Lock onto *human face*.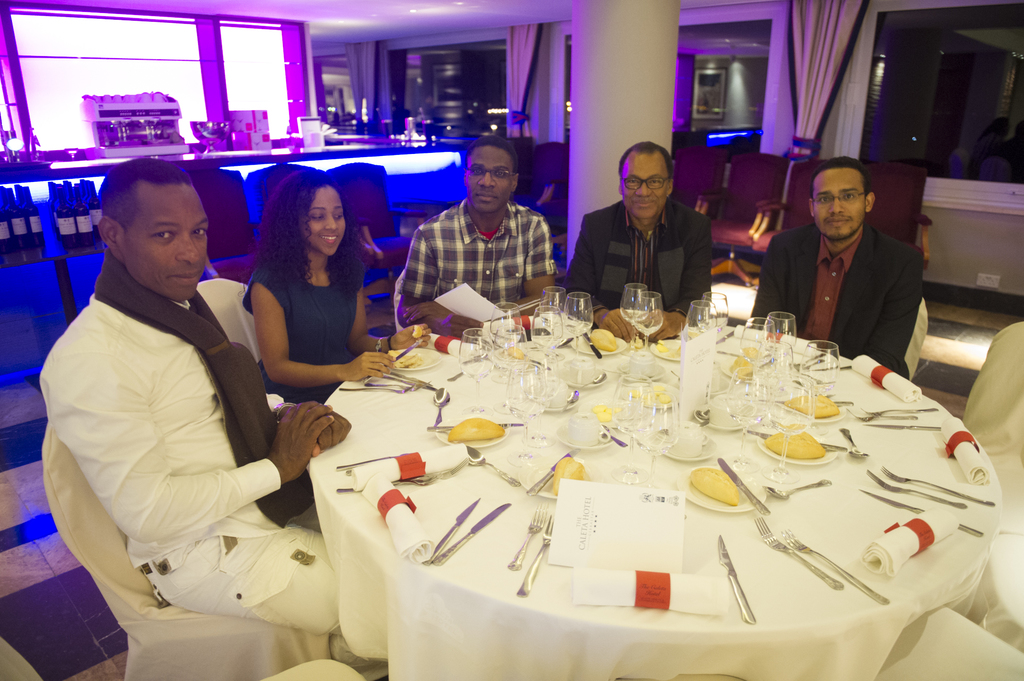
Locked: crop(462, 147, 515, 212).
